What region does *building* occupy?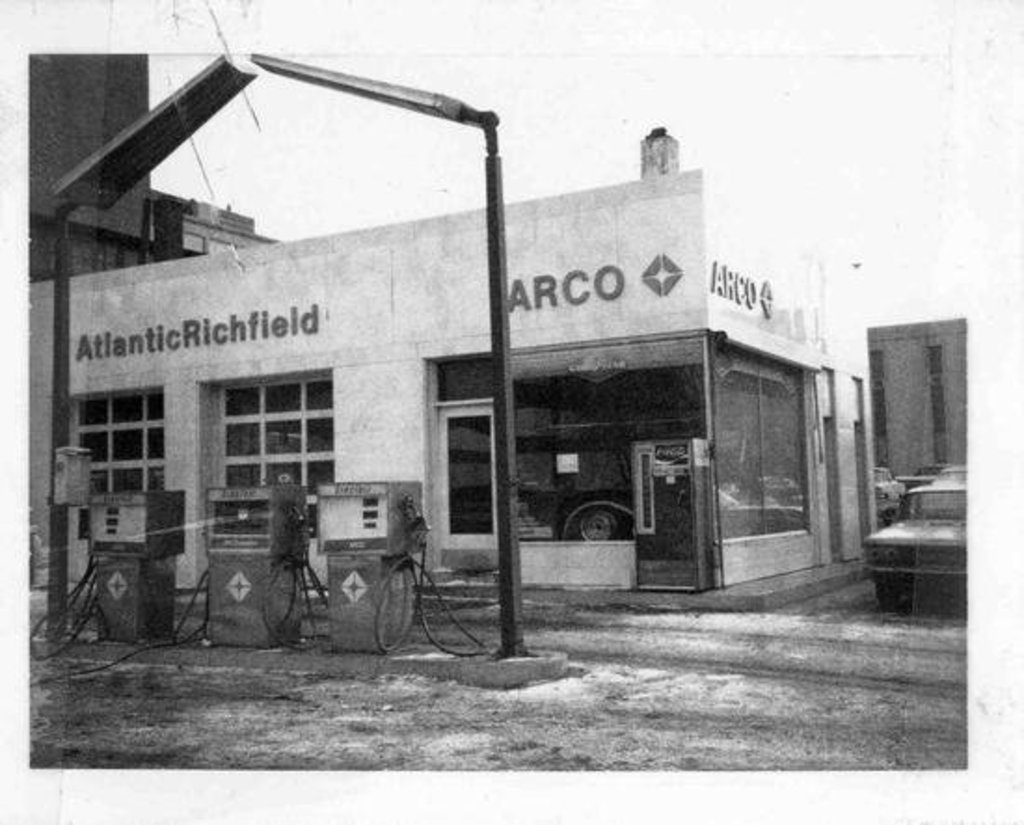
[x1=20, y1=125, x2=879, y2=613].
